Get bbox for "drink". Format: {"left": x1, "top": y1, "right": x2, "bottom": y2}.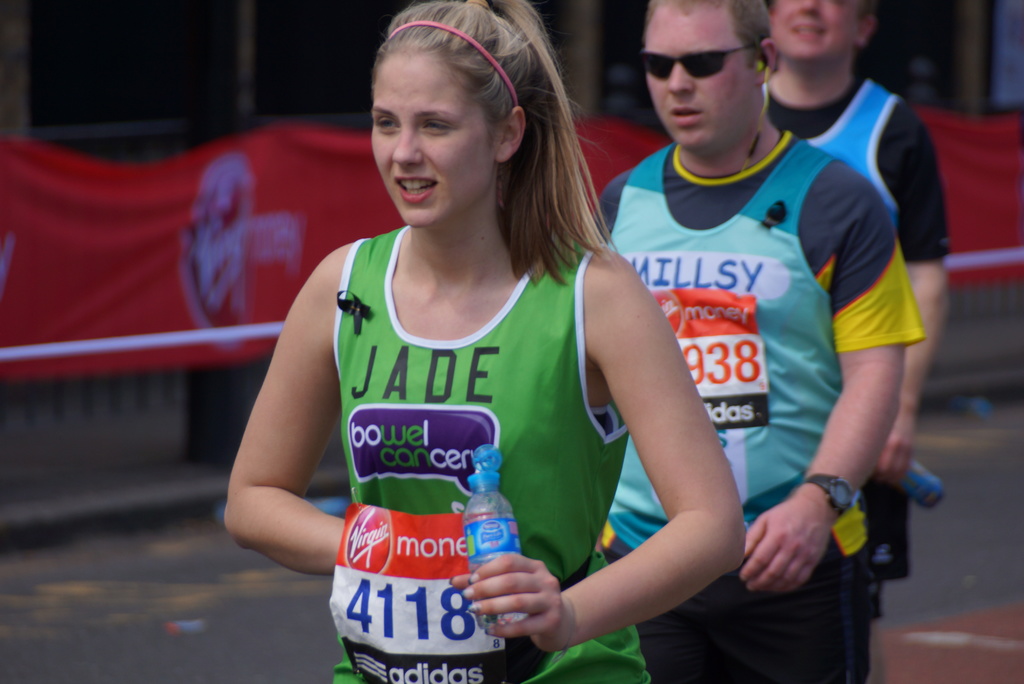
{"left": 465, "top": 446, "right": 533, "bottom": 621}.
